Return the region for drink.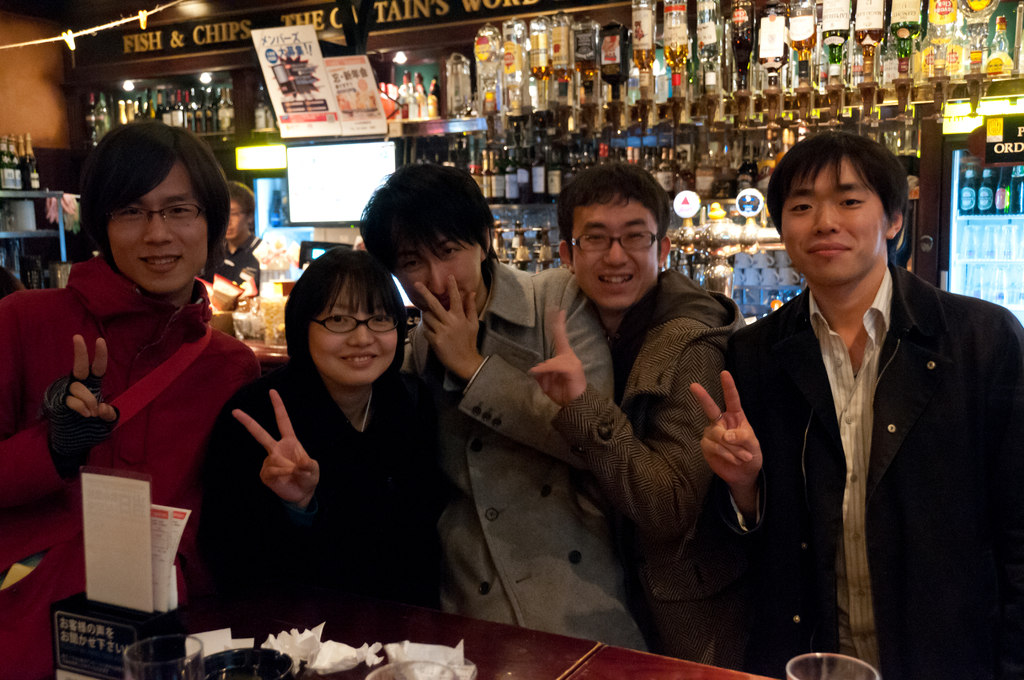
[left=968, top=265, right=984, bottom=298].
